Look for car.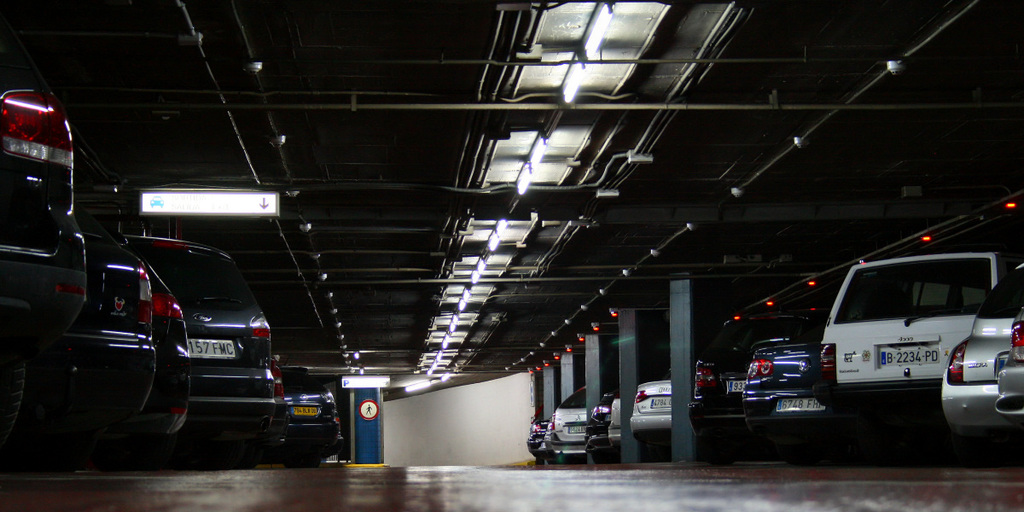
Found: detection(738, 326, 849, 445).
